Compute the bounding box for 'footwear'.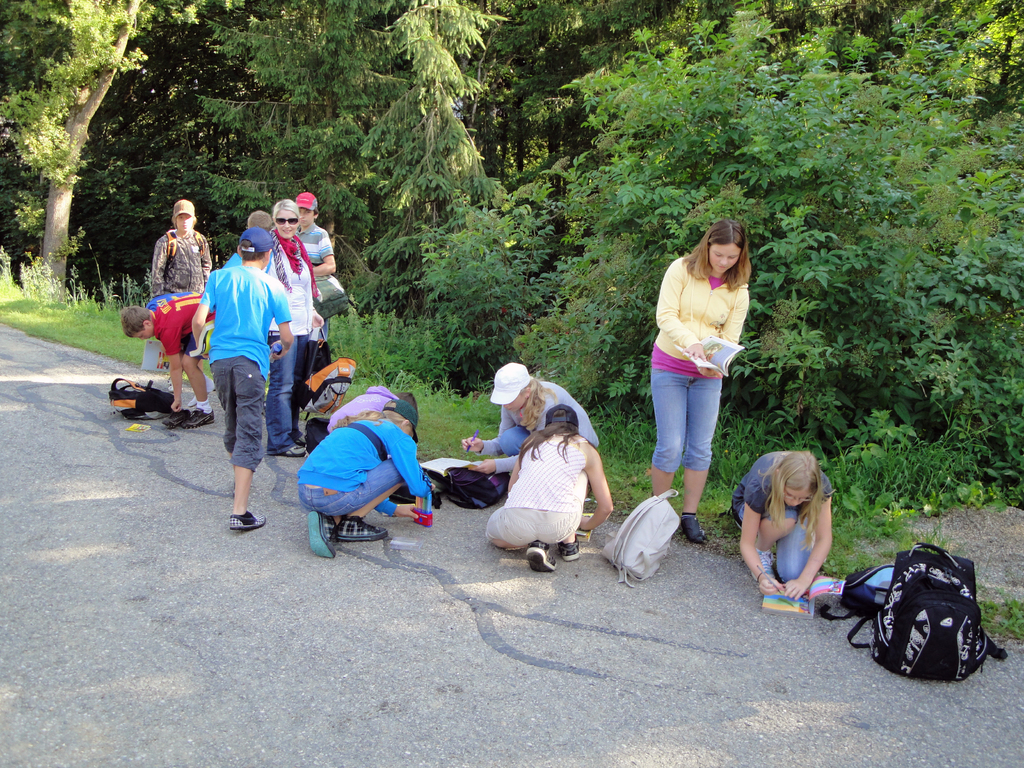
[left=682, top=511, right=704, bottom=544].
